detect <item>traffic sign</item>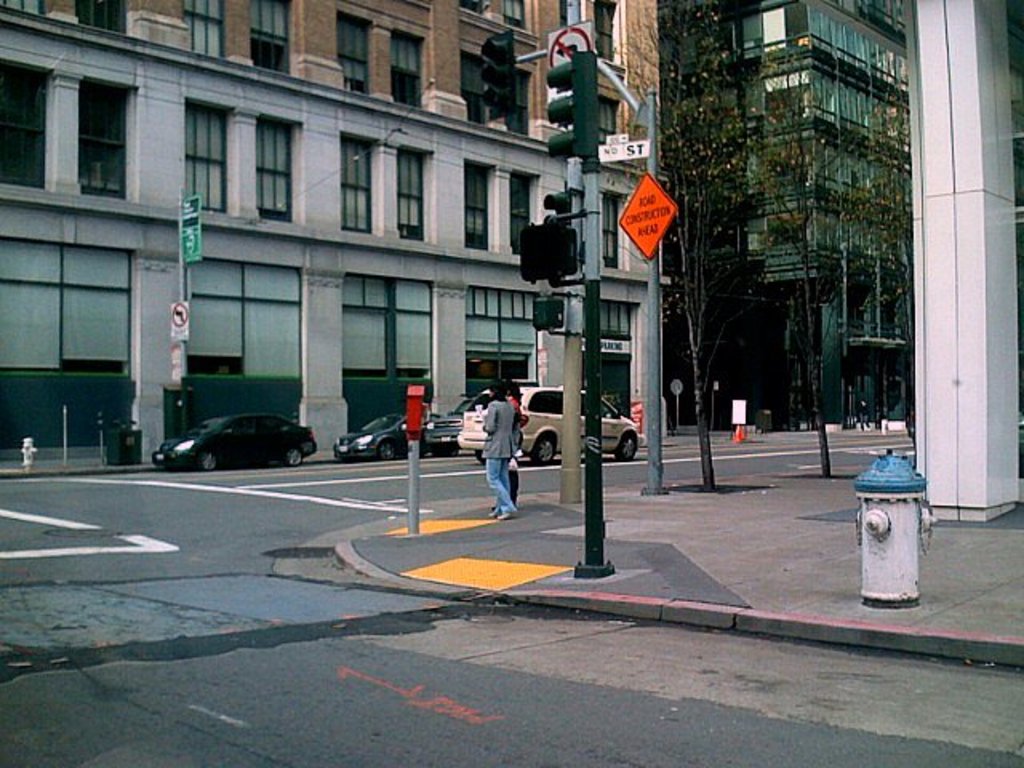
Rect(549, 29, 594, 101)
